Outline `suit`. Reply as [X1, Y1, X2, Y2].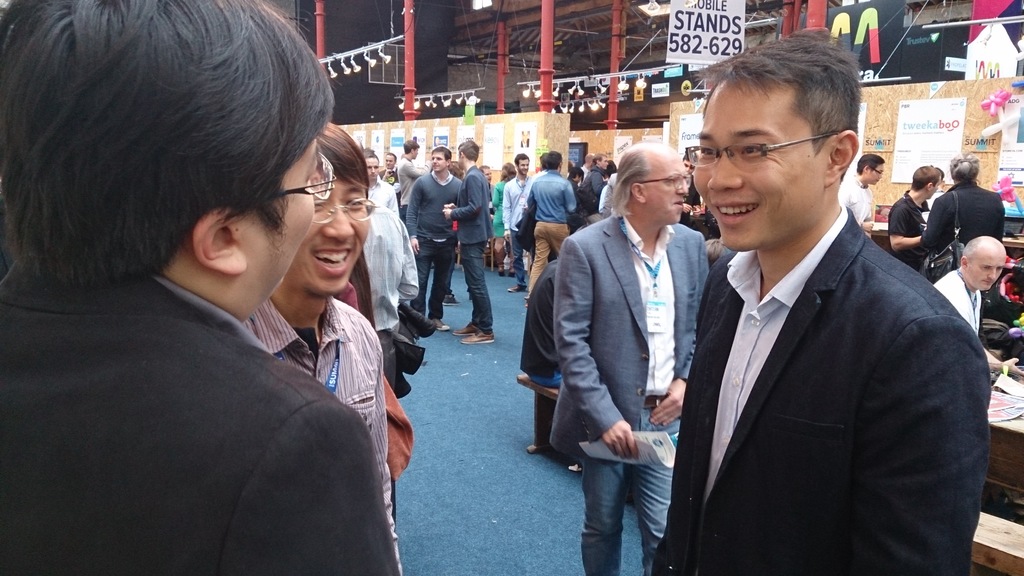
[652, 202, 989, 575].
